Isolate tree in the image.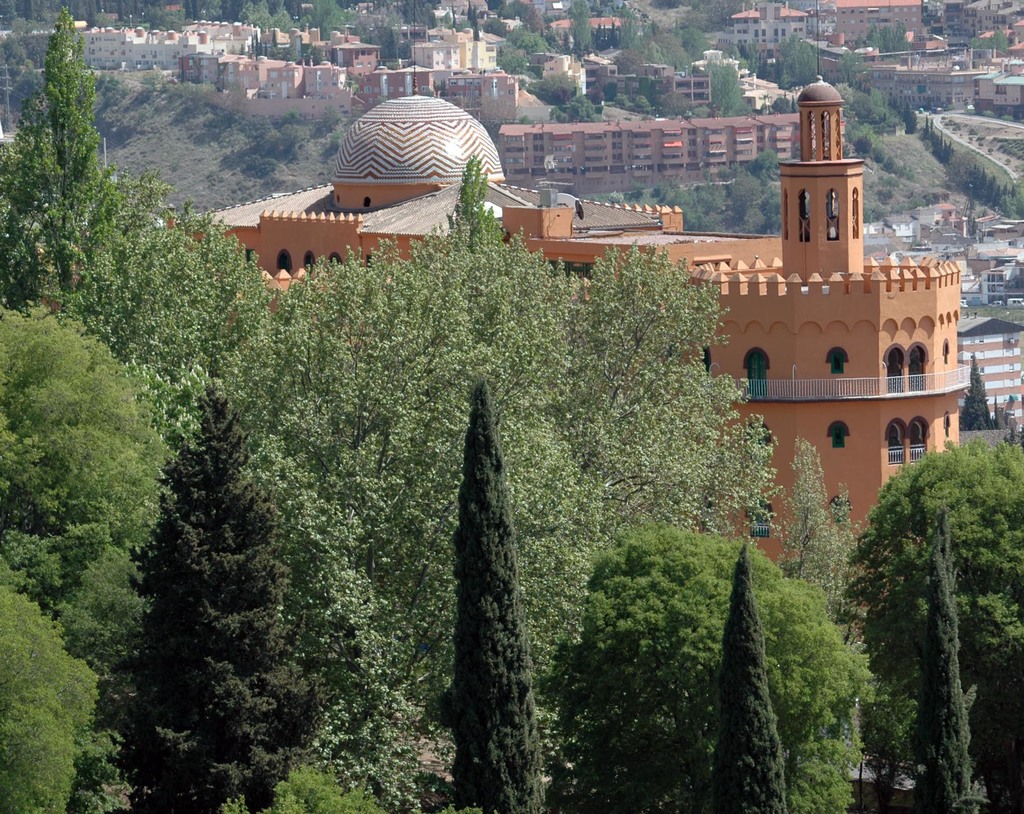
Isolated region: left=833, top=43, right=863, bottom=87.
